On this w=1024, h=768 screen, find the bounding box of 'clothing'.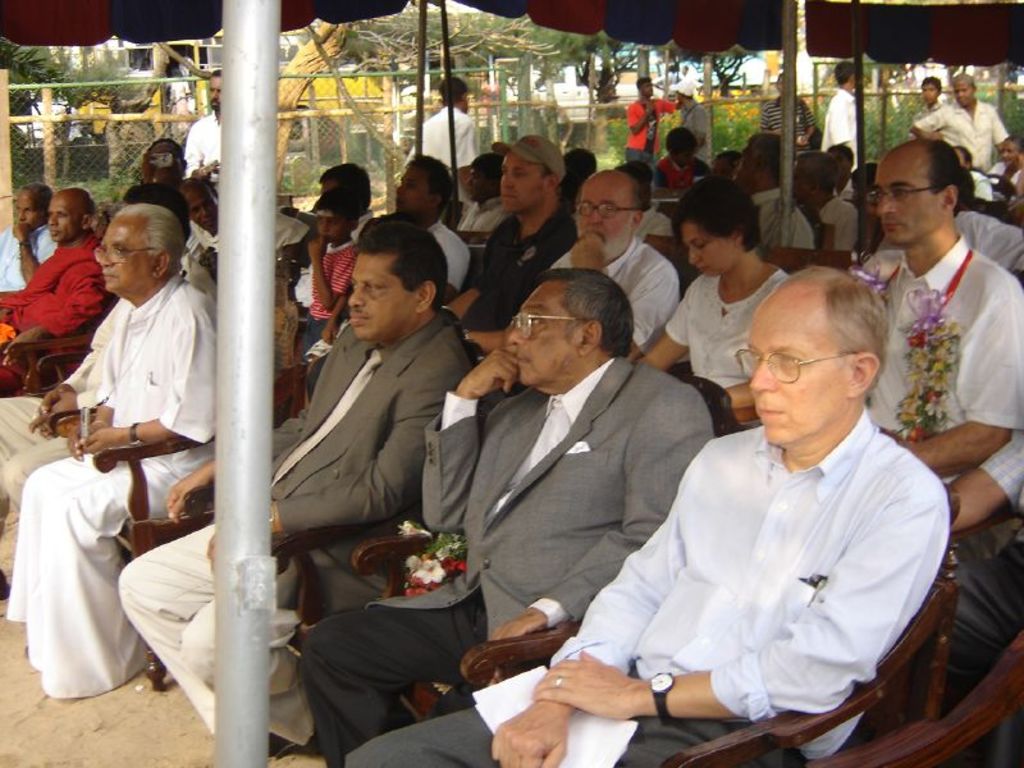
Bounding box: rect(856, 242, 1023, 412).
